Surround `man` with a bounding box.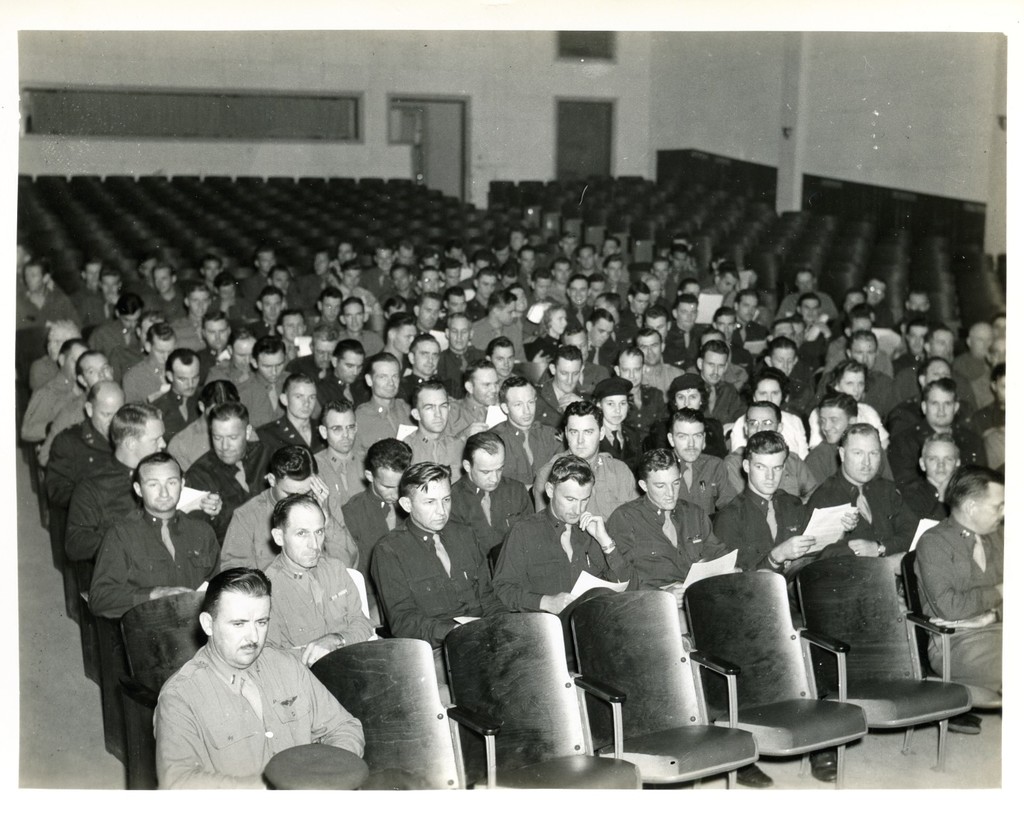
x1=423 y1=264 x2=439 y2=289.
